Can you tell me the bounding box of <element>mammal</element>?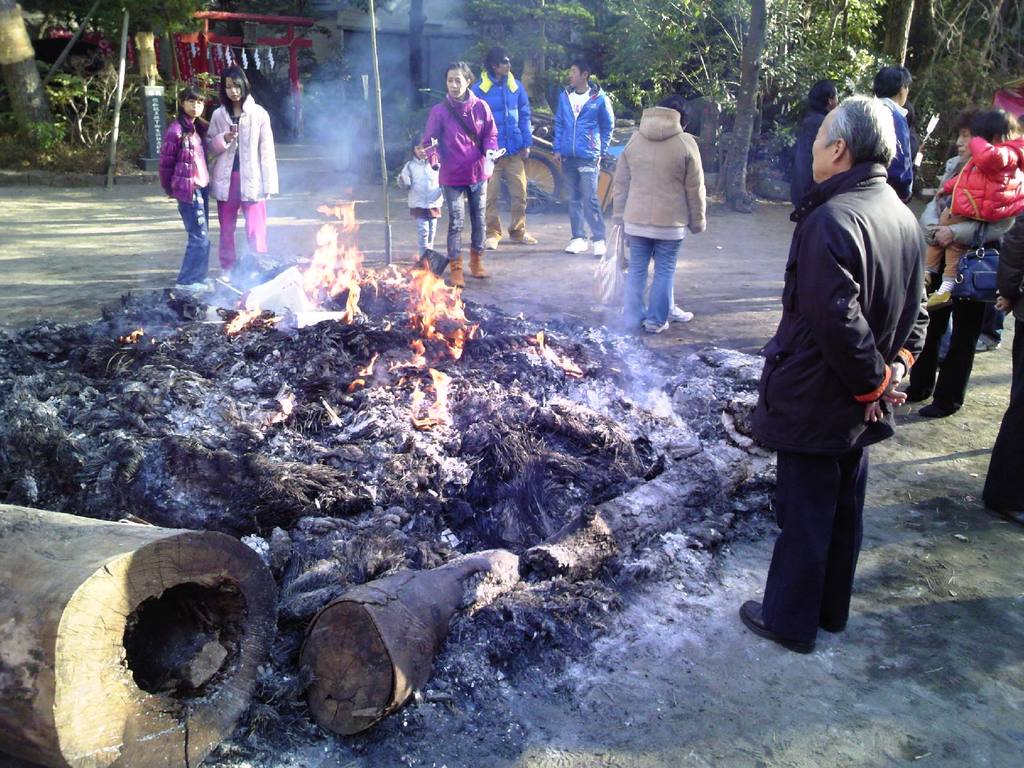
<box>205,63,276,279</box>.
